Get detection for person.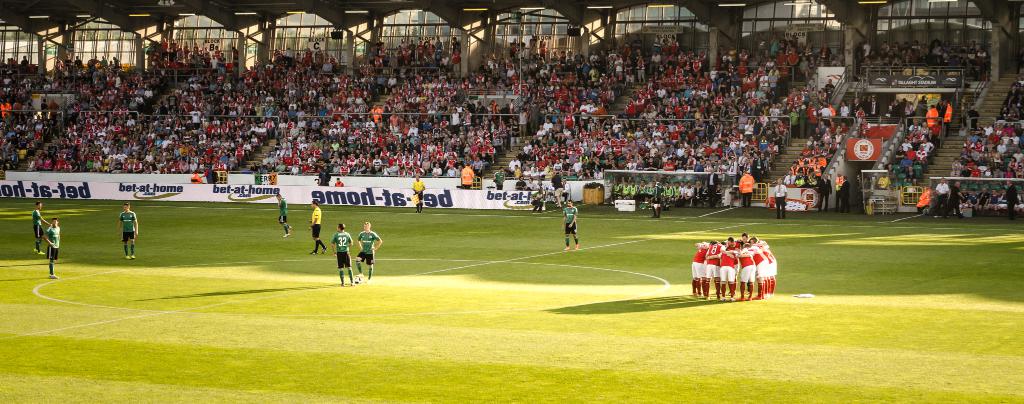
Detection: (left=275, top=192, right=292, bottom=237).
